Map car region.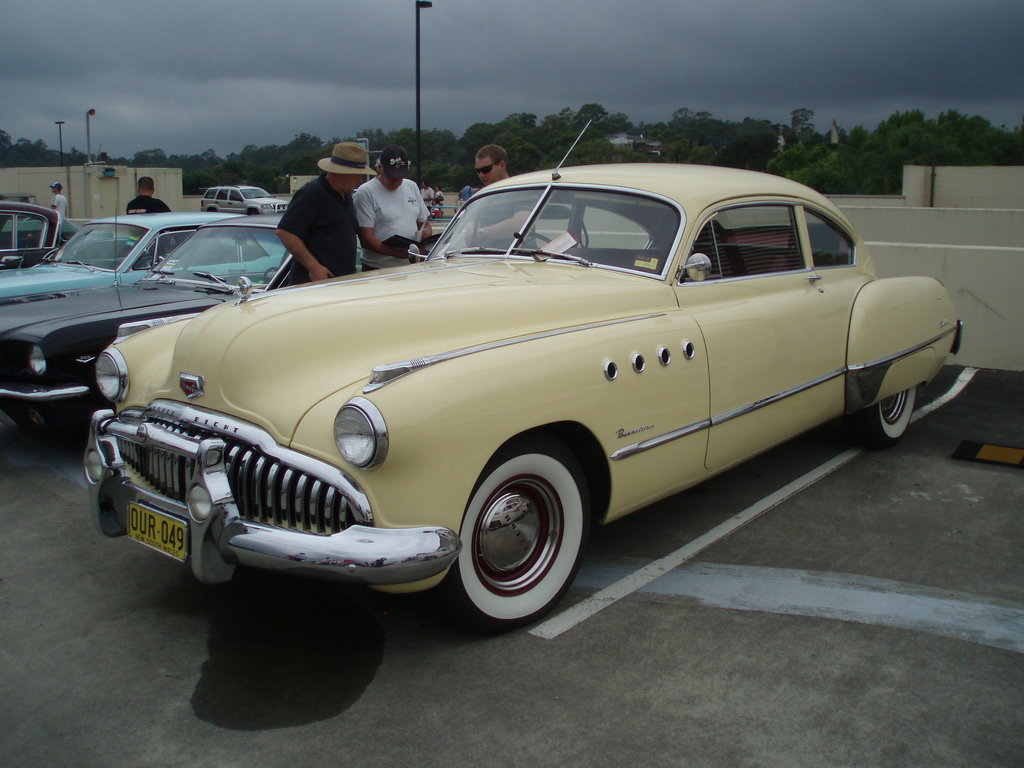
Mapped to {"x1": 0, "y1": 204, "x2": 74, "y2": 273}.
